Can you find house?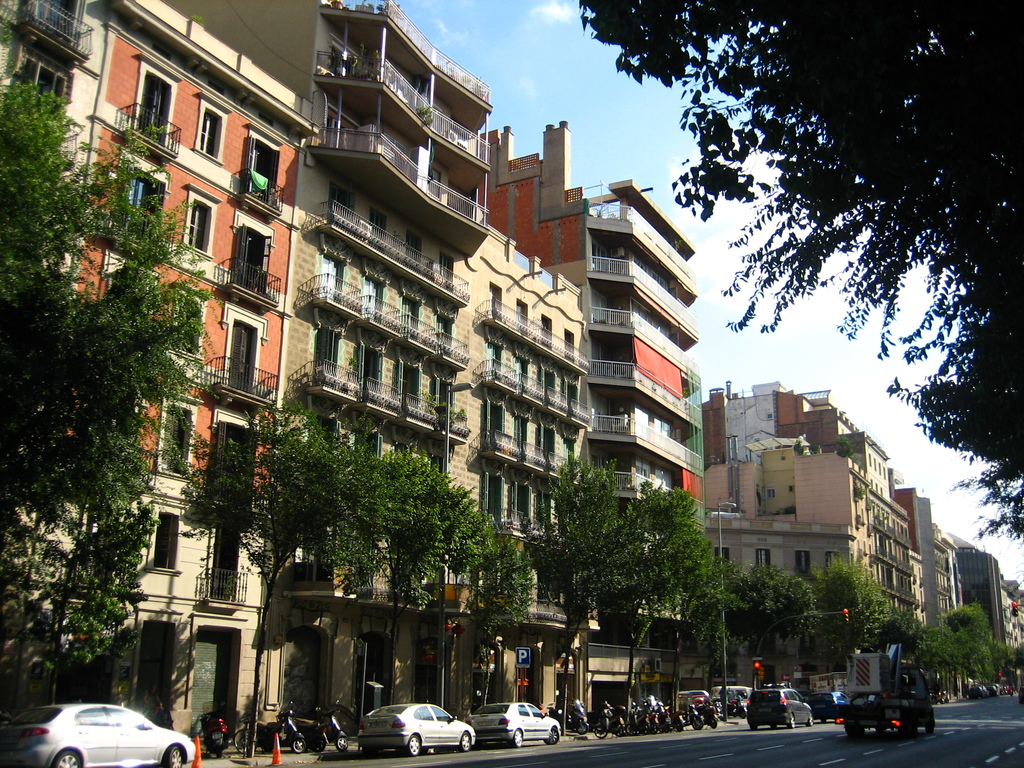
Yes, bounding box: {"left": 0, "top": 0, "right": 317, "bottom": 732}.
